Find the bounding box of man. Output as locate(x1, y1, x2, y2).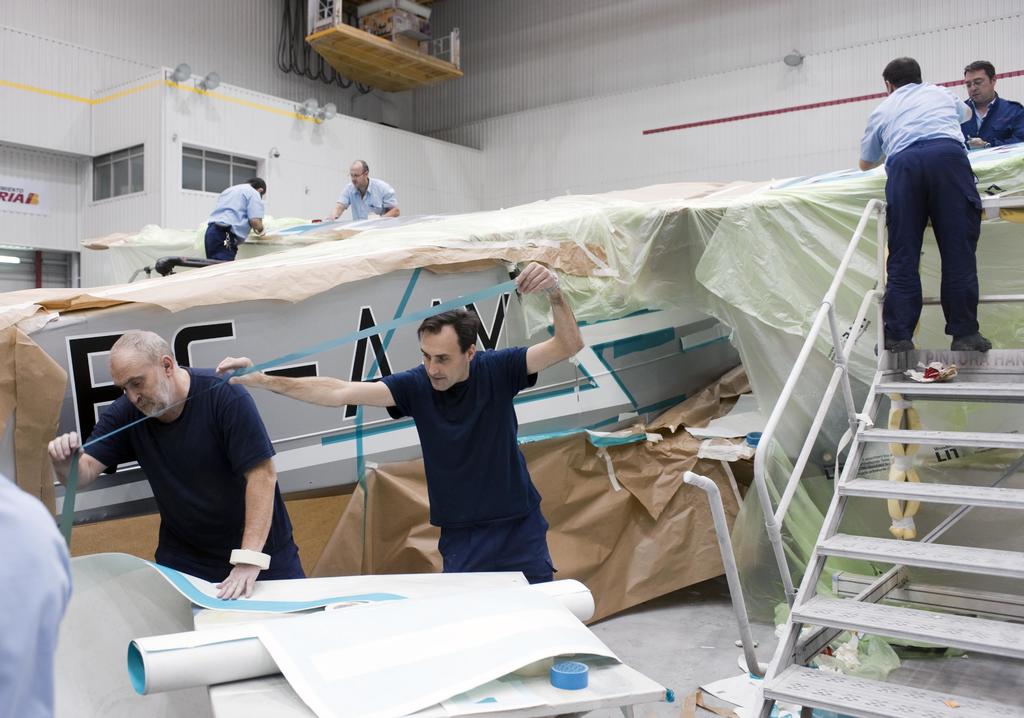
locate(947, 63, 1023, 145).
